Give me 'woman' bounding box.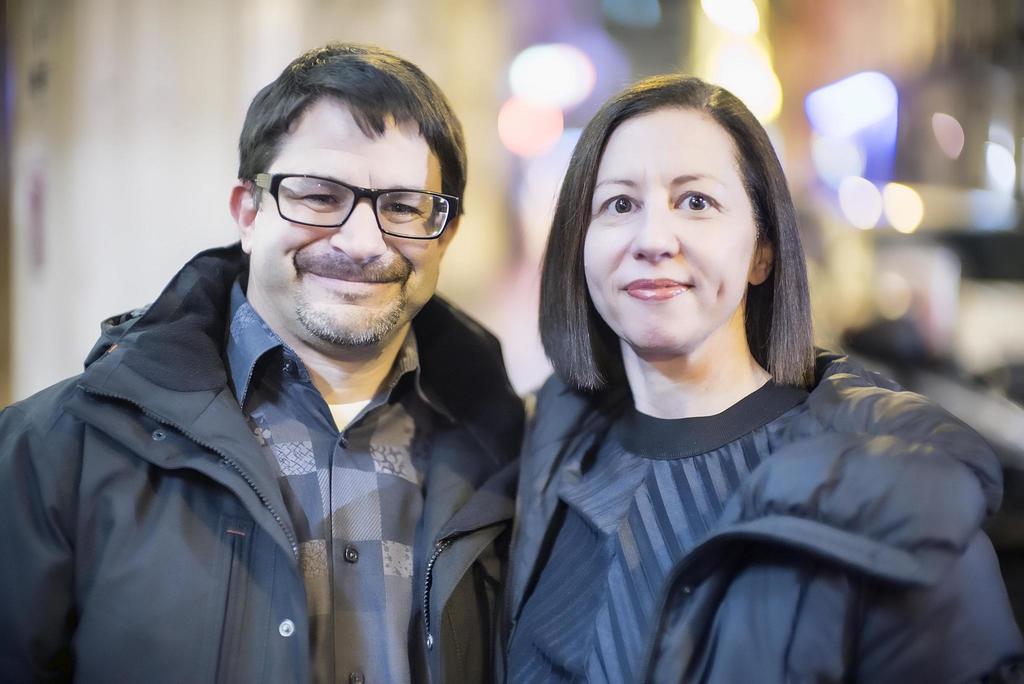
Rect(499, 74, 1022, 683).
